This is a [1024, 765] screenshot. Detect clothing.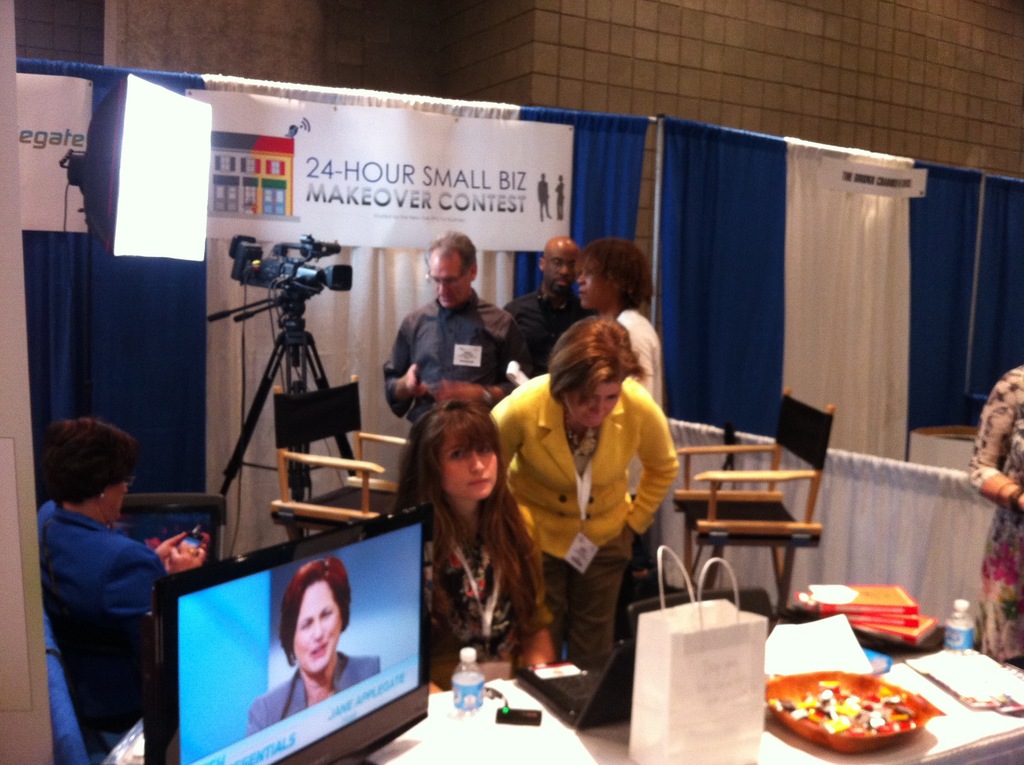
locate(614, 290, 668, 421).
